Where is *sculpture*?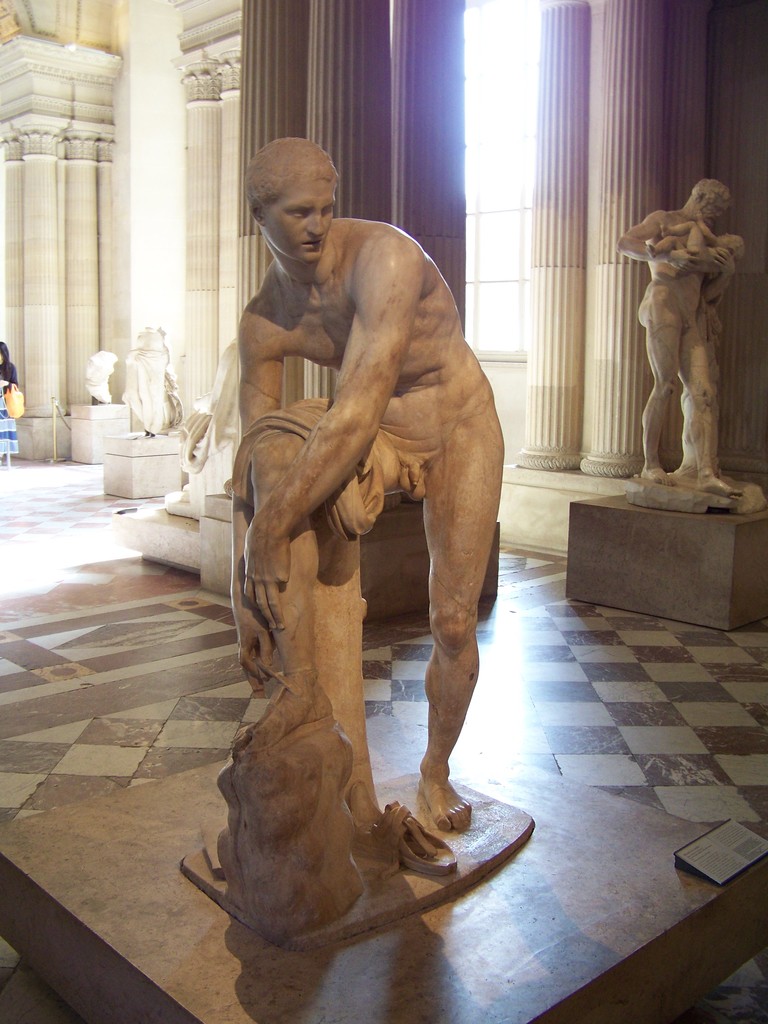
[left=195, top=157, right=522, bottom=924].
